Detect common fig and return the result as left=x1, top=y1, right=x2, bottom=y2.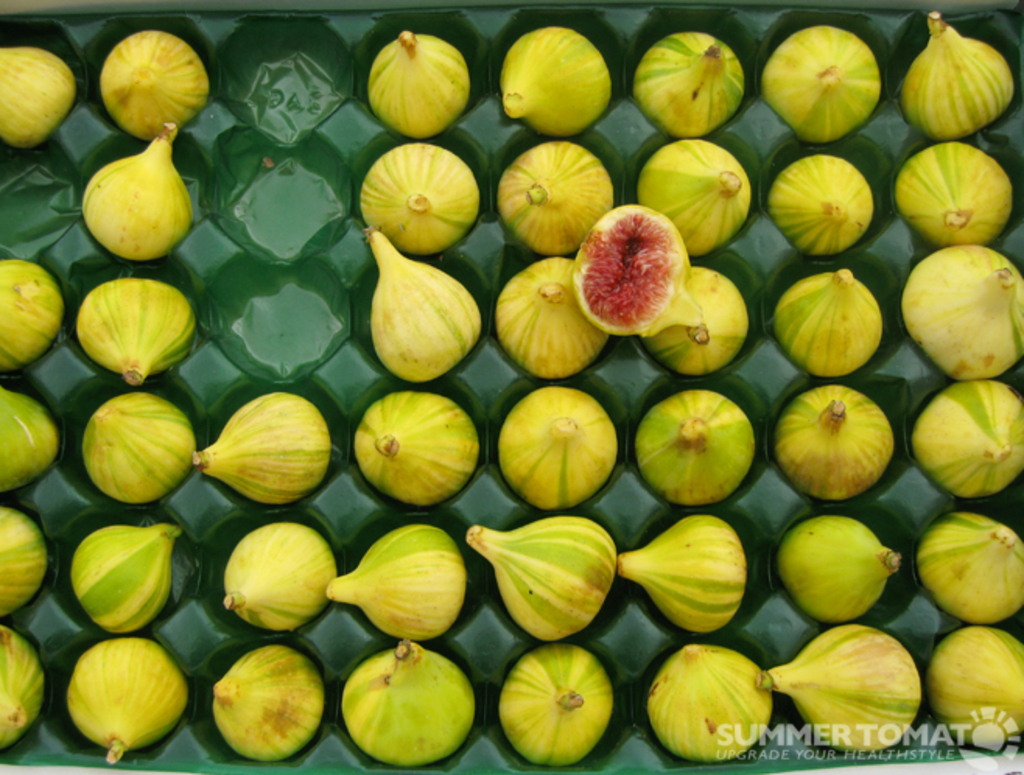
left=769, top=269, right=884, bottom=375.
